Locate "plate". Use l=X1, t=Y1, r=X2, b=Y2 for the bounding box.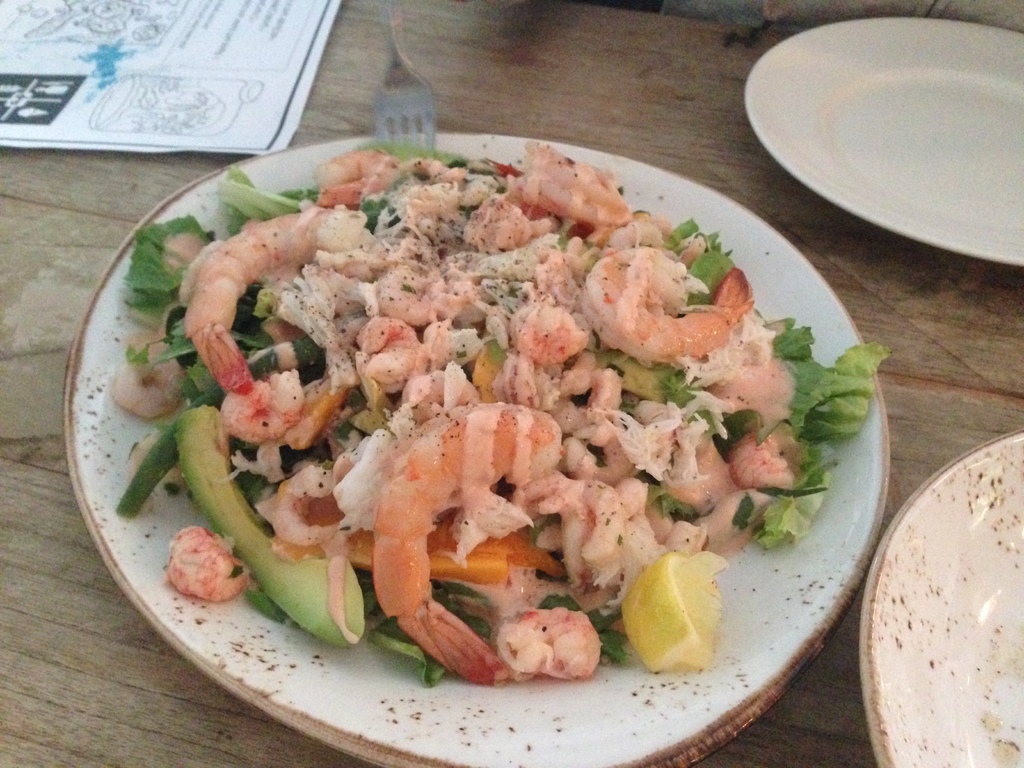
l=61, t=132, r=889, b=767.
